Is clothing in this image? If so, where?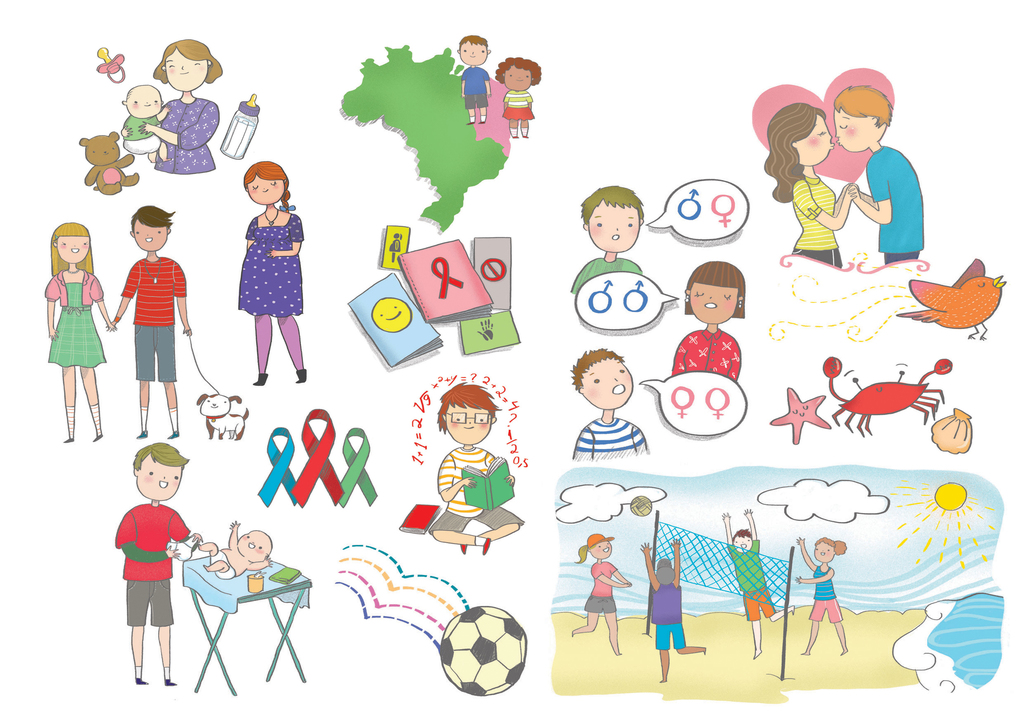
Yes, at bbox(808, 565, 845, 629).
